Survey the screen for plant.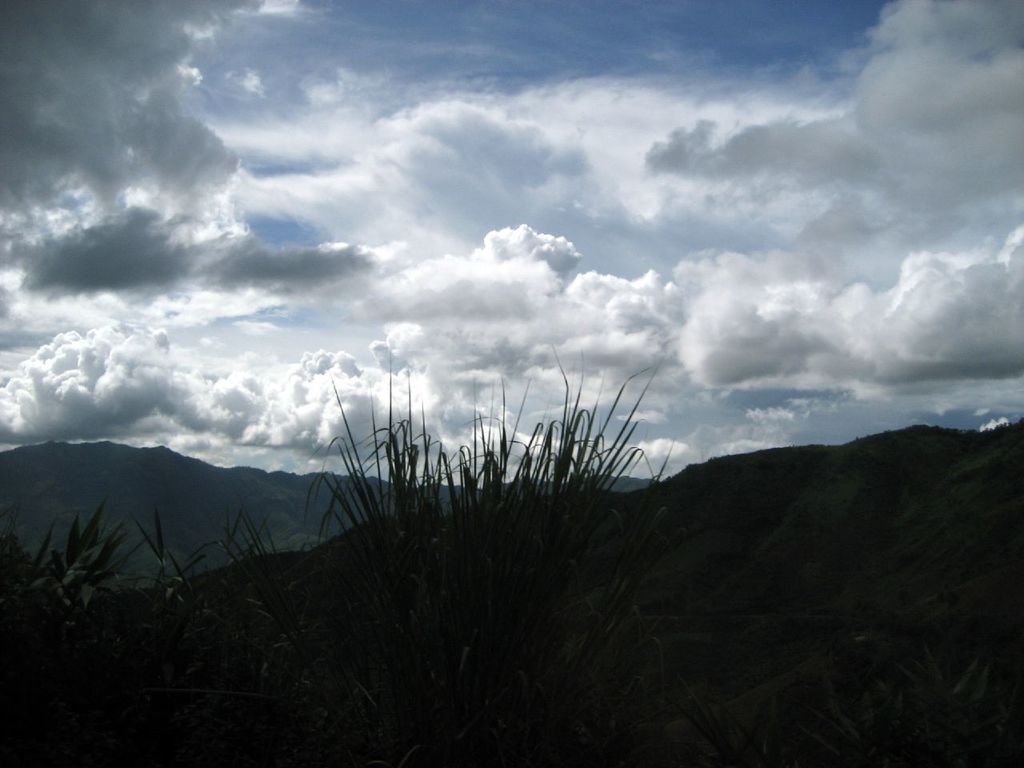
Survey found: bbox=[0, 522, 139, 638].
